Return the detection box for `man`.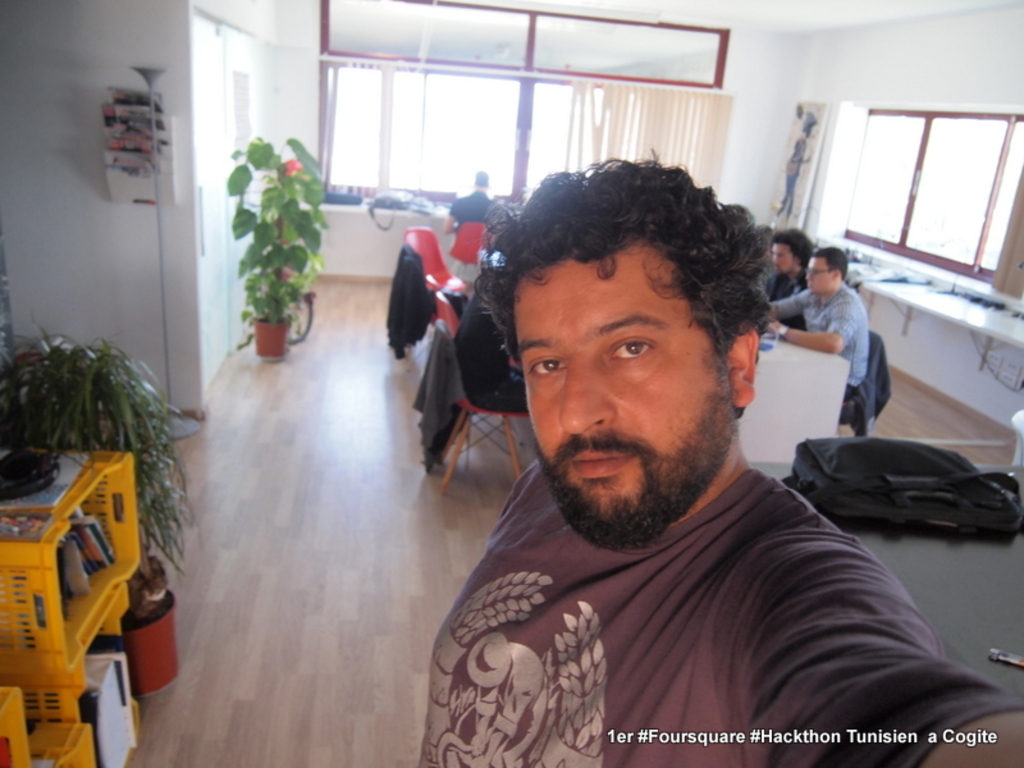
BBox(763, 227, 810, 325).
